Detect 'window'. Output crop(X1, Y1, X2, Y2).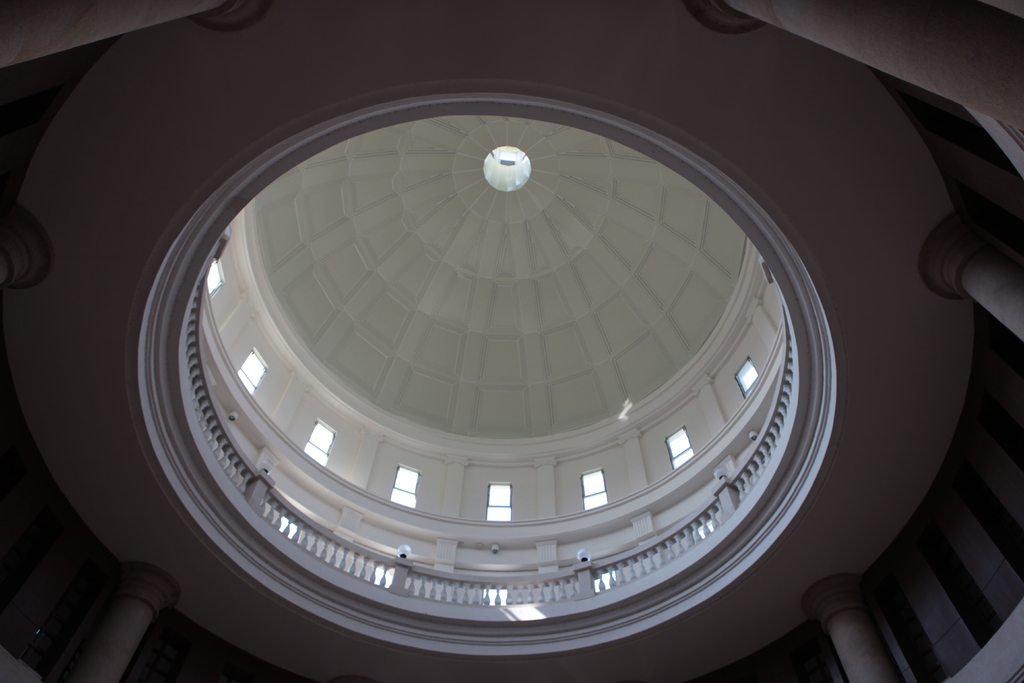
crop(239, 350, 268, 395).
